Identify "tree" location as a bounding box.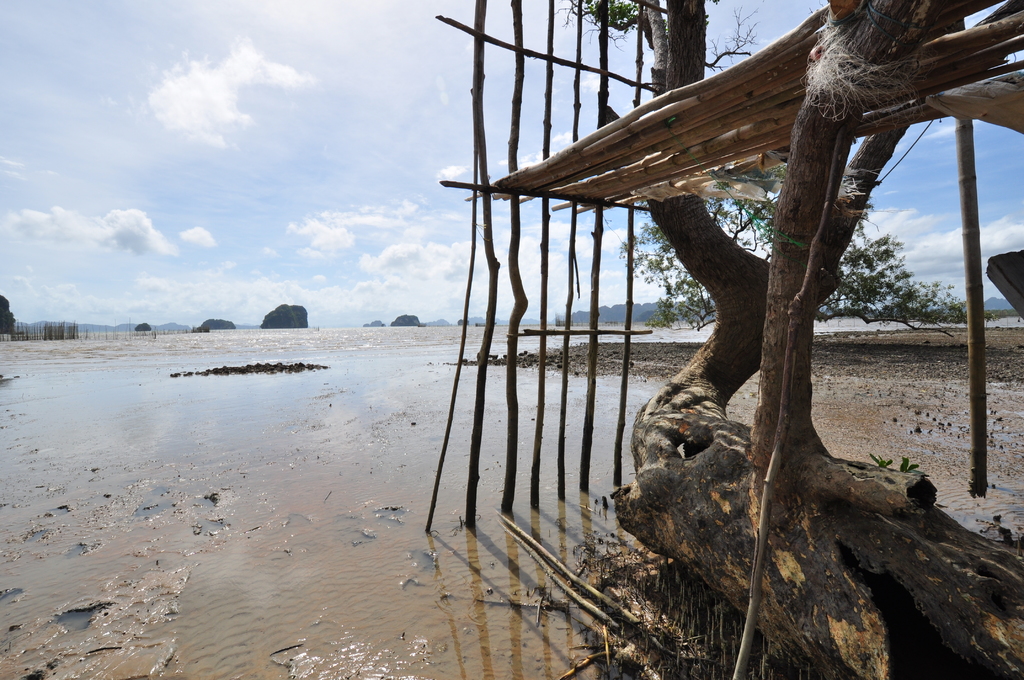
bbox(0, 294, 23, 339).
